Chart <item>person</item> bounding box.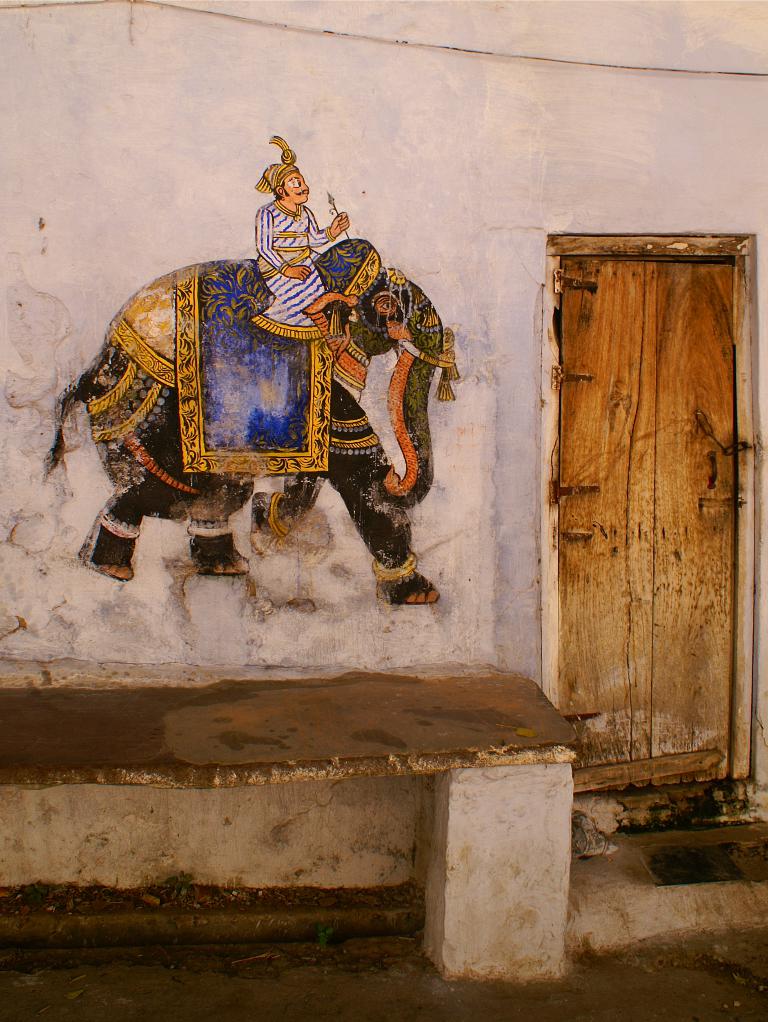
Charted: bbox=[249, 136, 350, 341].
